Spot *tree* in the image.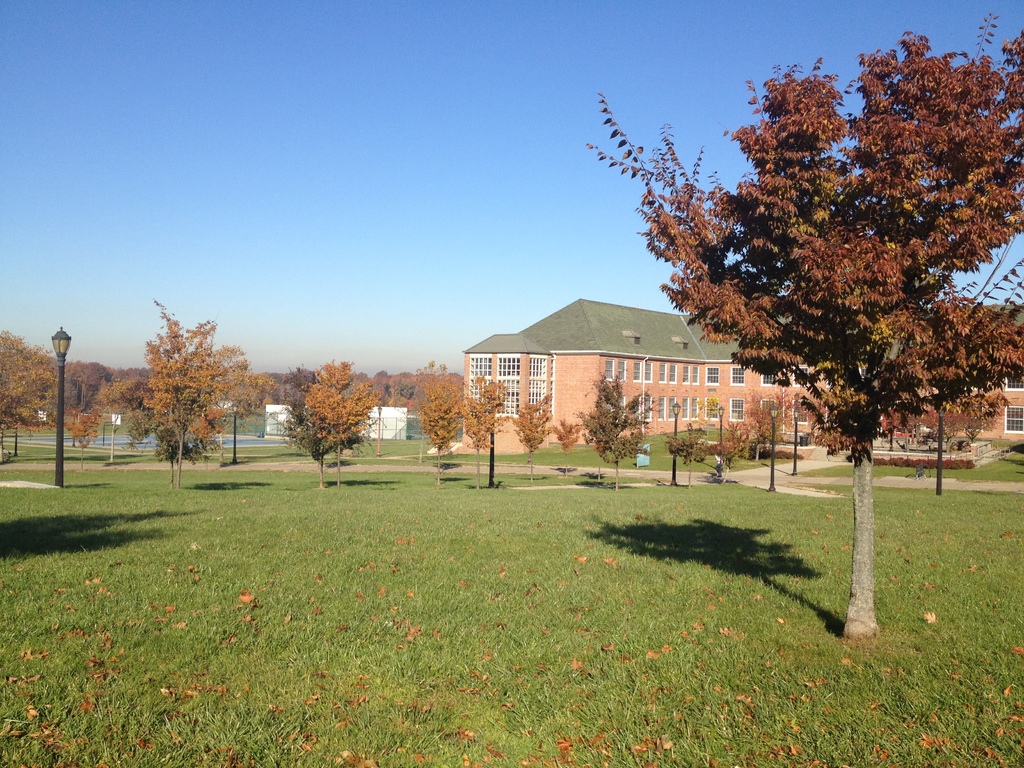
*tree* found at (716,393,797,466).
